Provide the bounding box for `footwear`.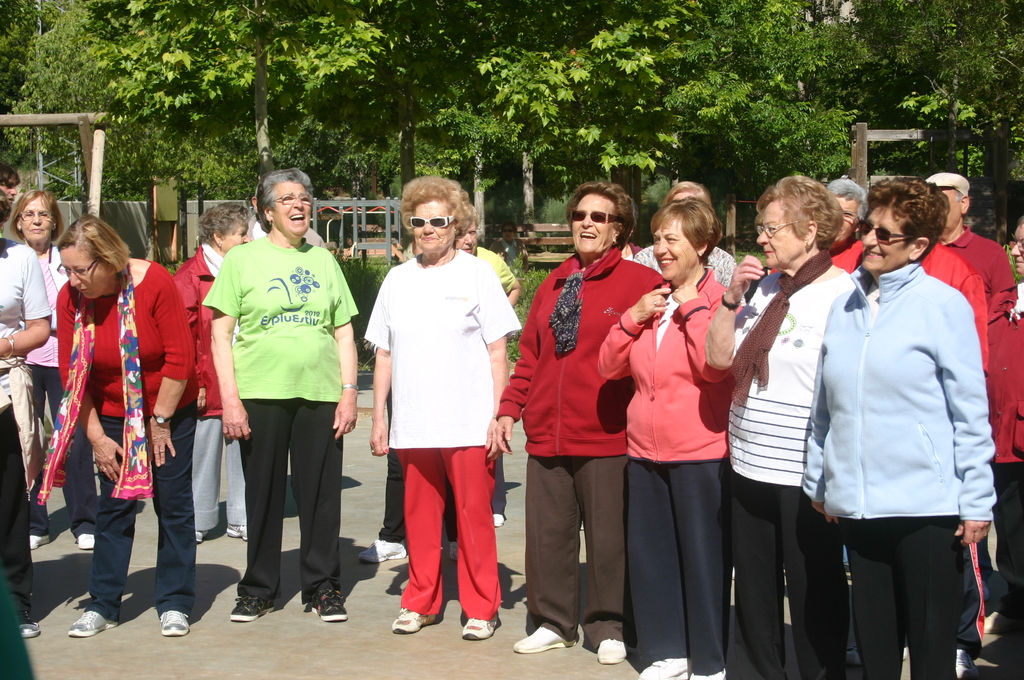
[left=358, top=537, right=408, bottom=565].
